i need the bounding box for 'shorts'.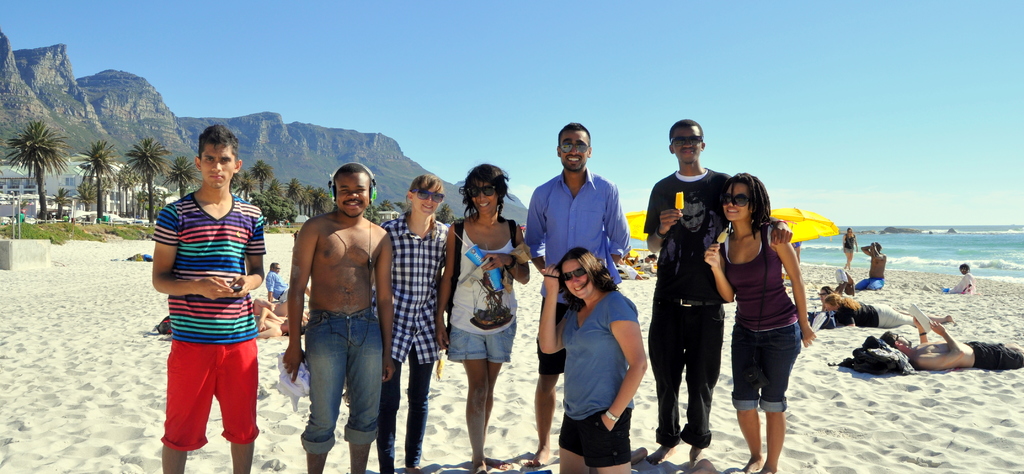
Here it is: x1=842 y1=247 x2=855 y2=252.
